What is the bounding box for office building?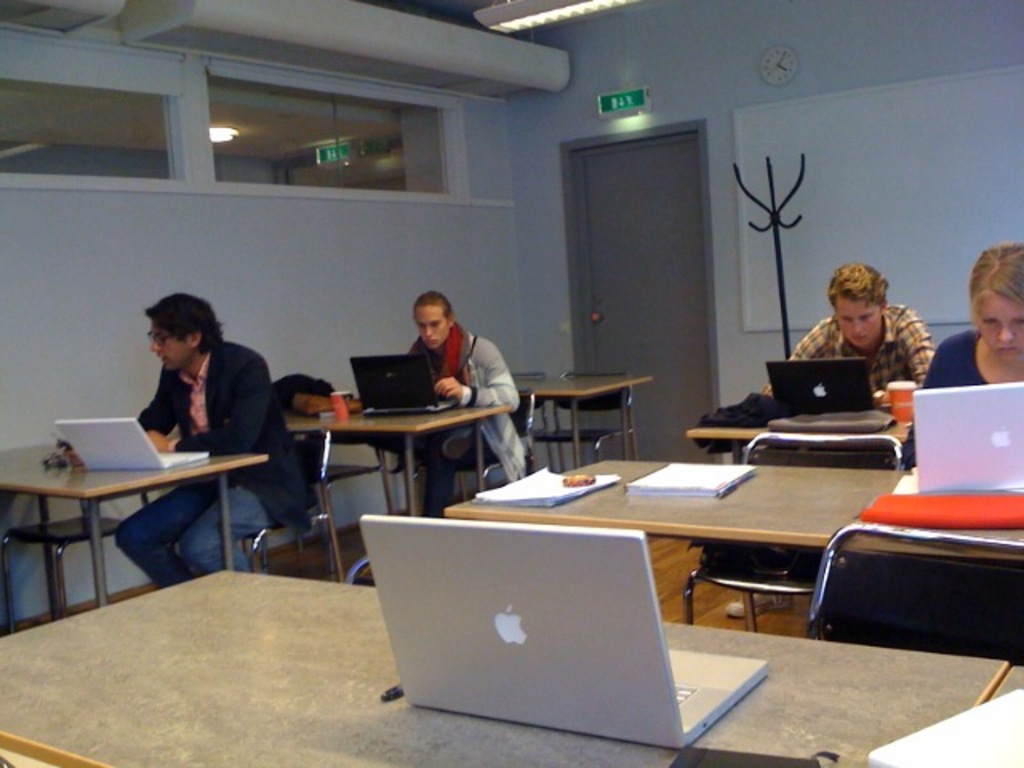
region(6, 26, 990, 755).
